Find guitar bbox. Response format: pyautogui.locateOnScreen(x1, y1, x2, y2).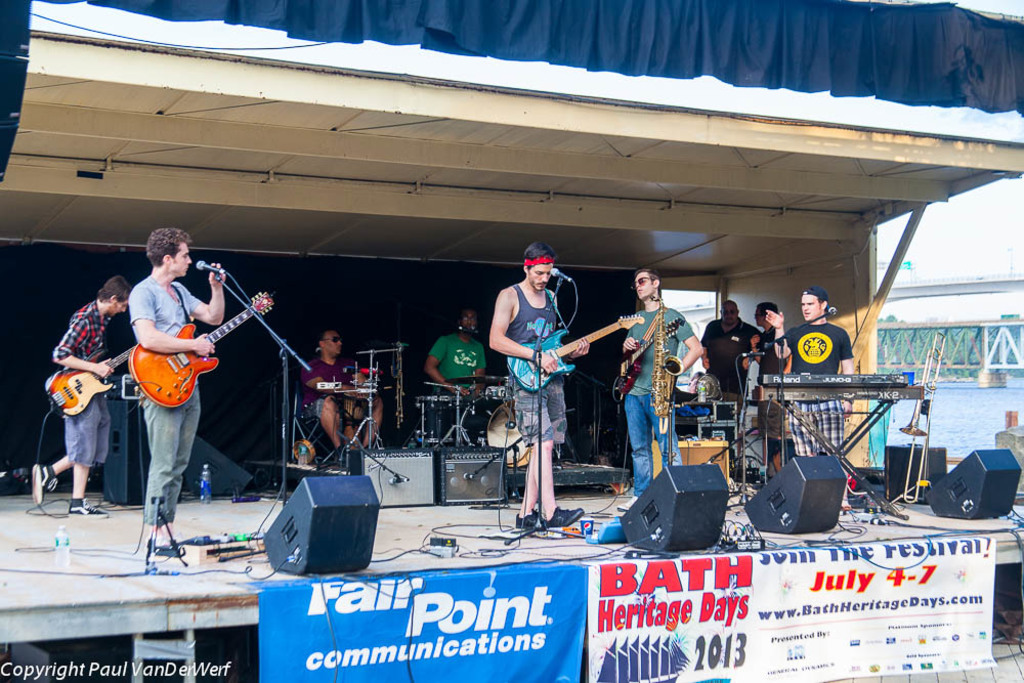
pyautogui.locateOnScreen(128, 288, 279, 420).
